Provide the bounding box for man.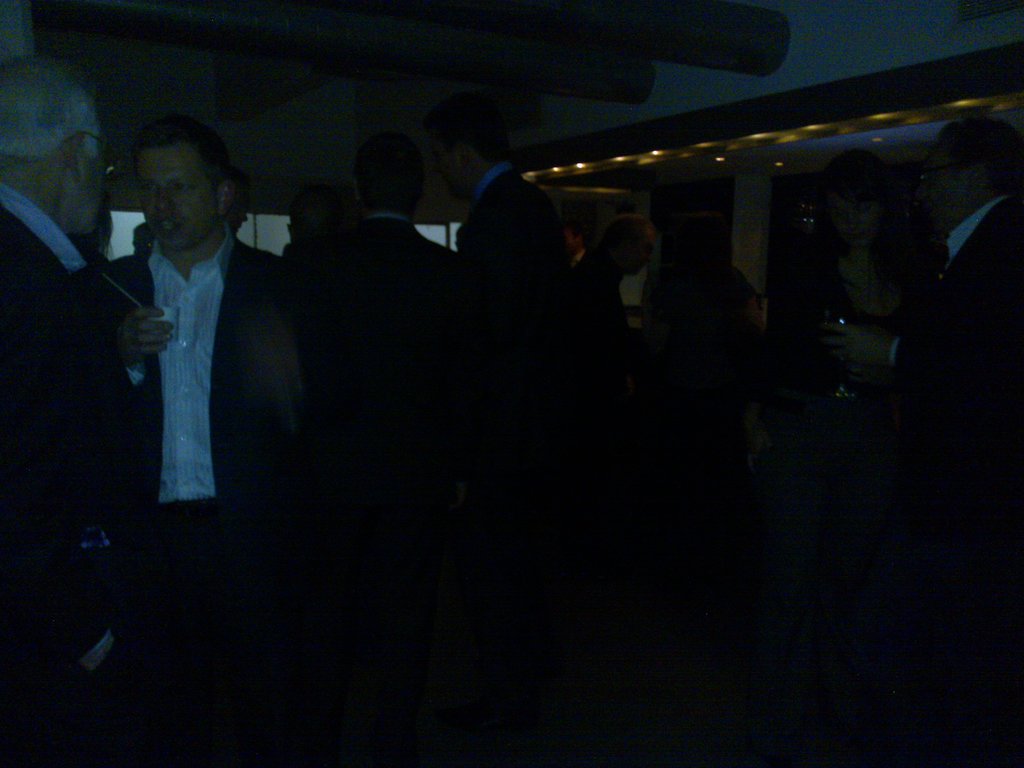
<box>0,54,117,767</box>.
